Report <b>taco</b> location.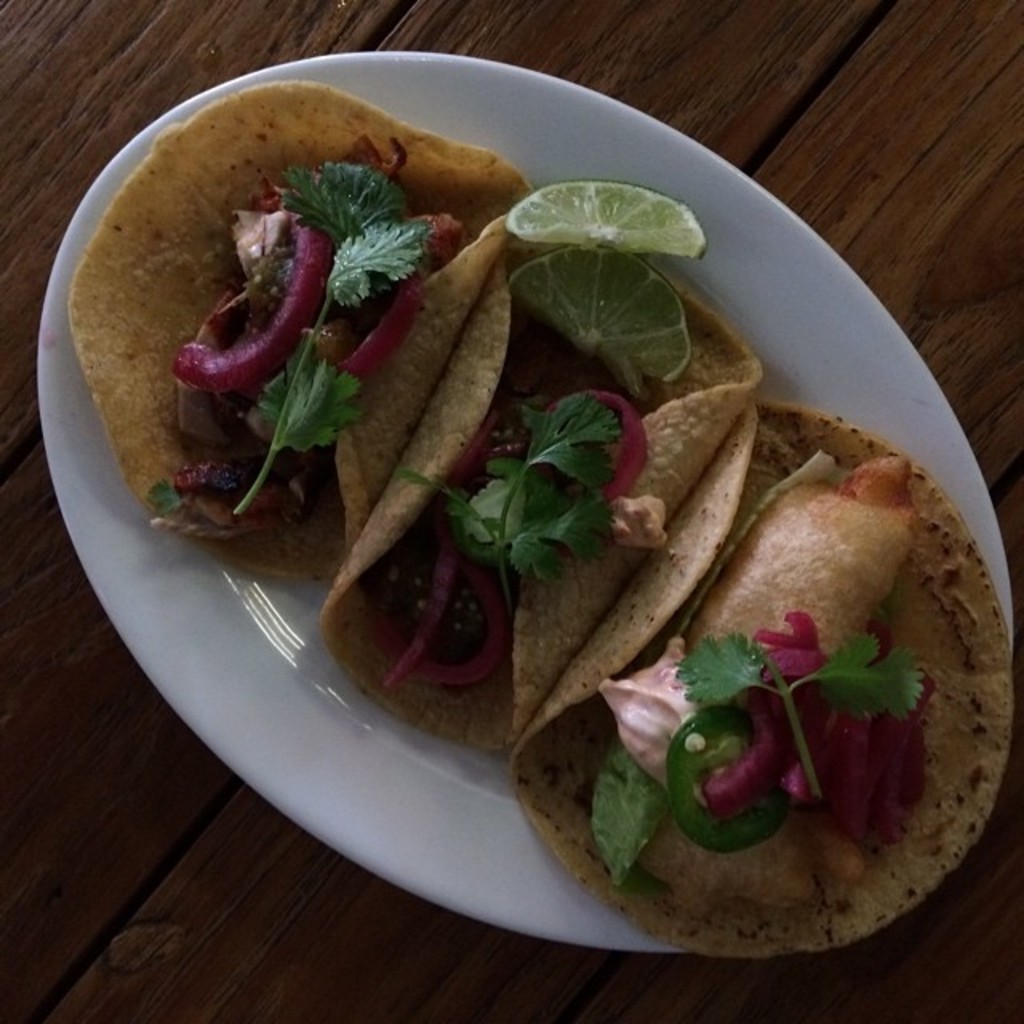
Report: detection(296, 222, 770, 760).
